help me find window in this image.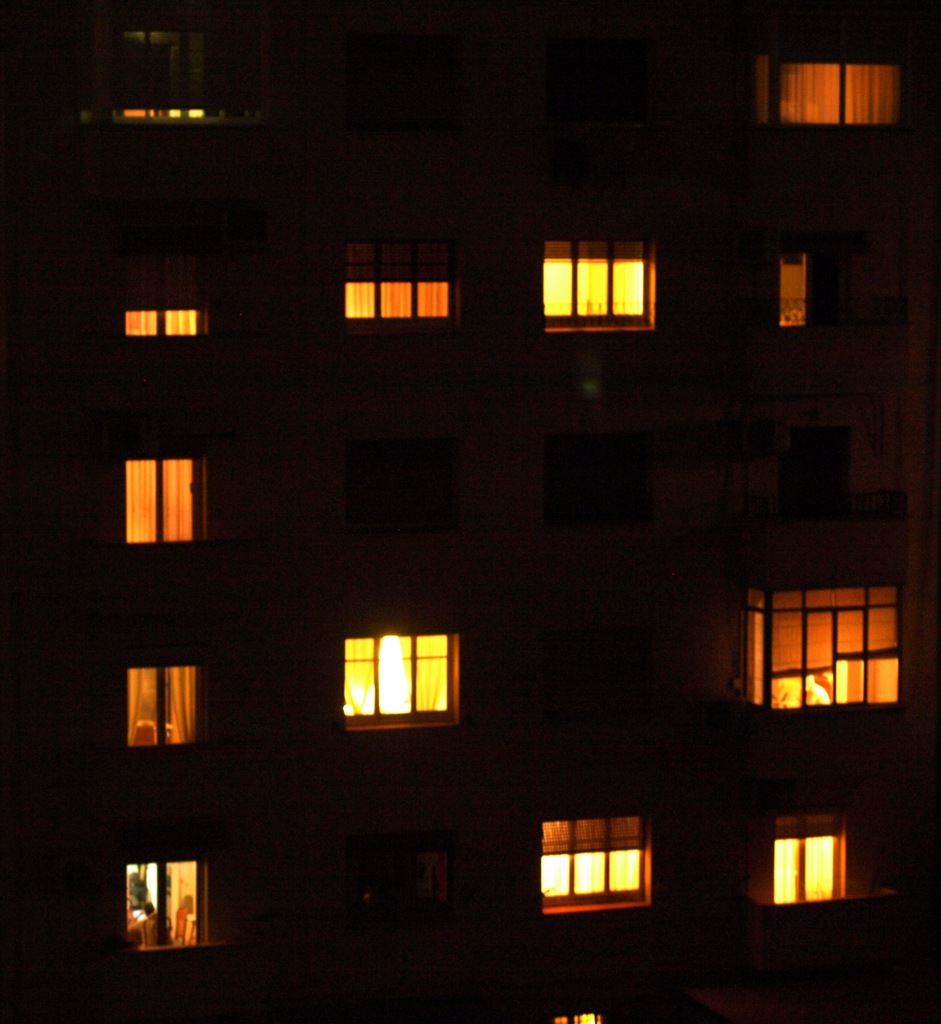
Found it: bbox=(540, 242, 661, 335).
